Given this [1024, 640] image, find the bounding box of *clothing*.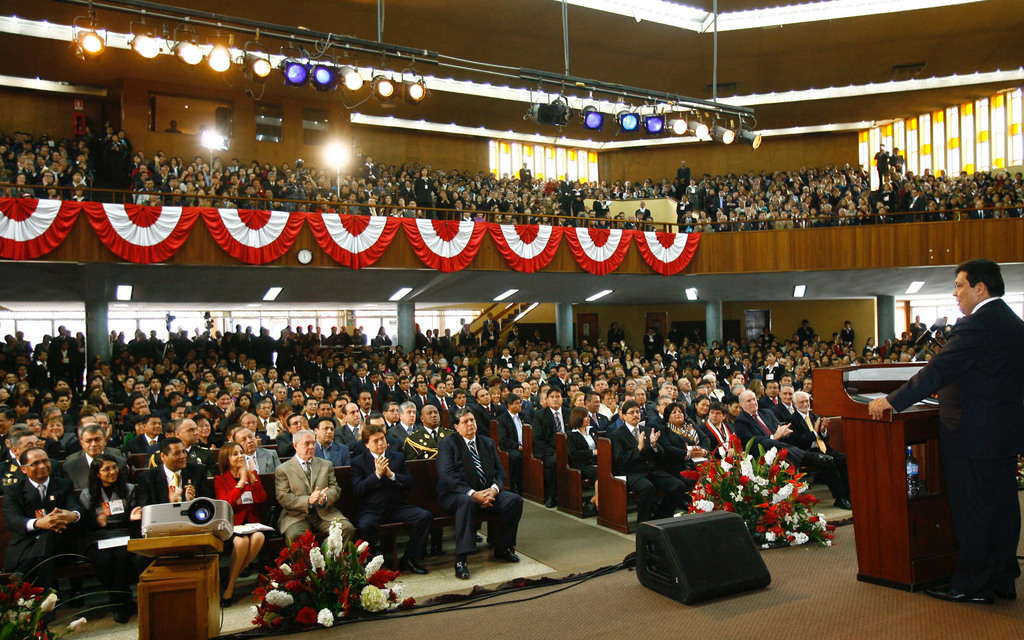
l=356, t=450, r=434, b=562.
